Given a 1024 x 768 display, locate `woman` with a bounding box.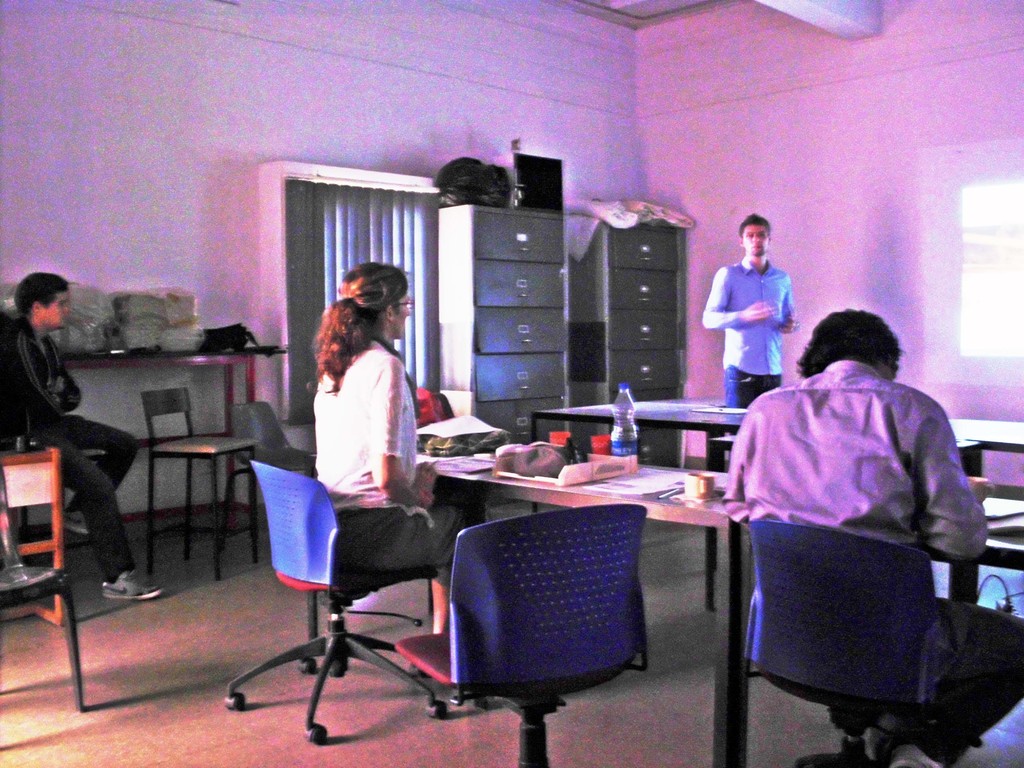
Located: locate(283, 242, 435, 702).
